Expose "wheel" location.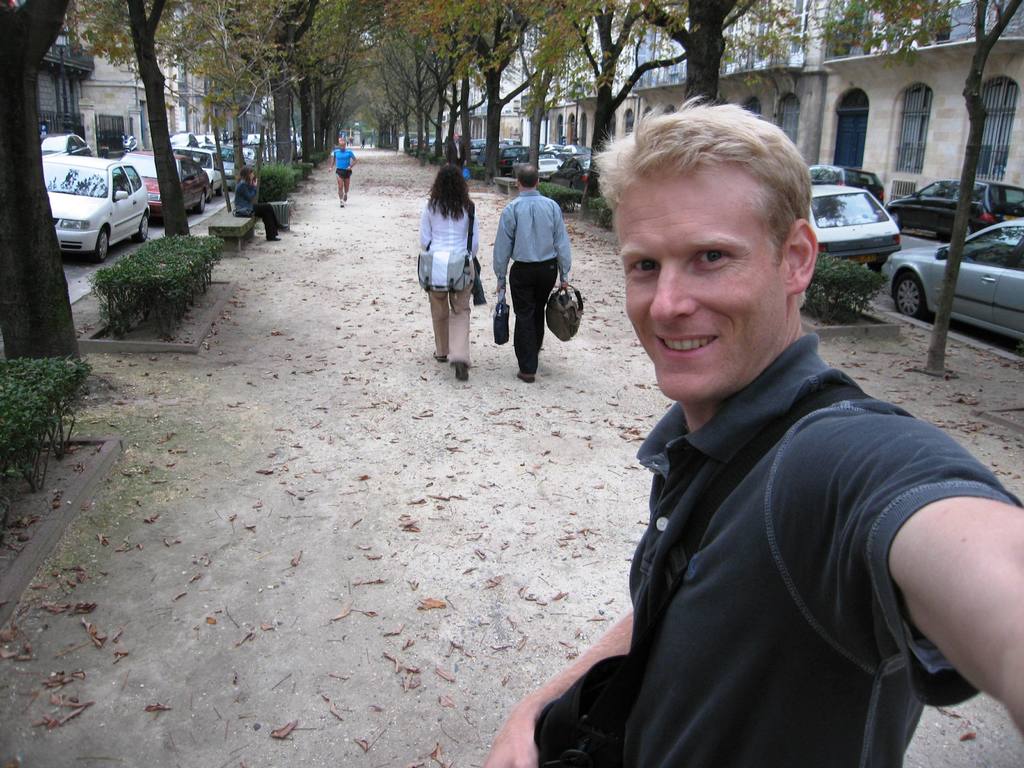
Exposed at (894, 274, 931, 321).
